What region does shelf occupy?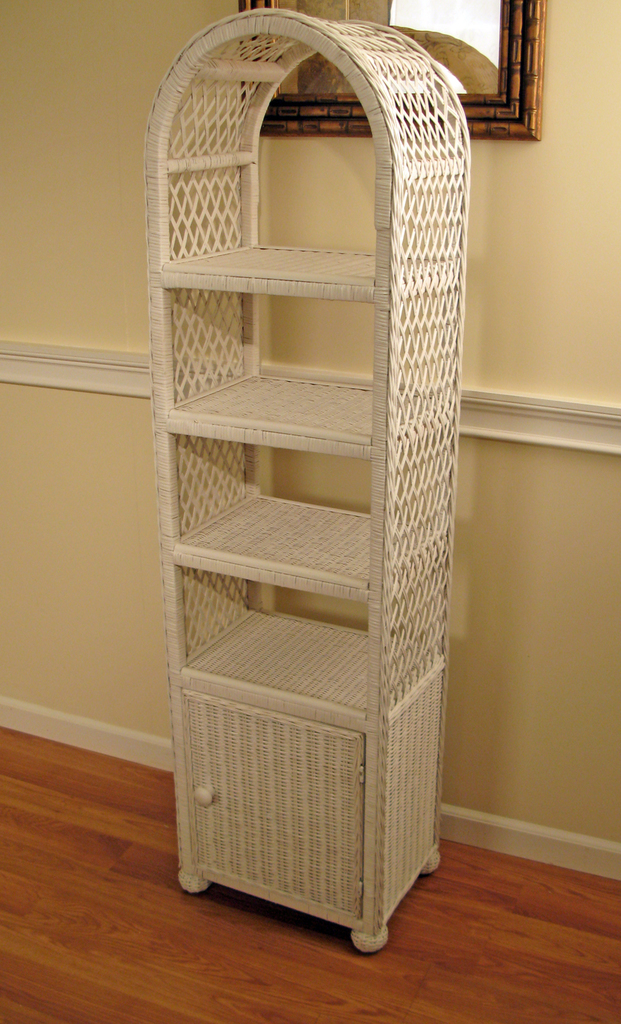
rect(130, 34, 463, 752).
